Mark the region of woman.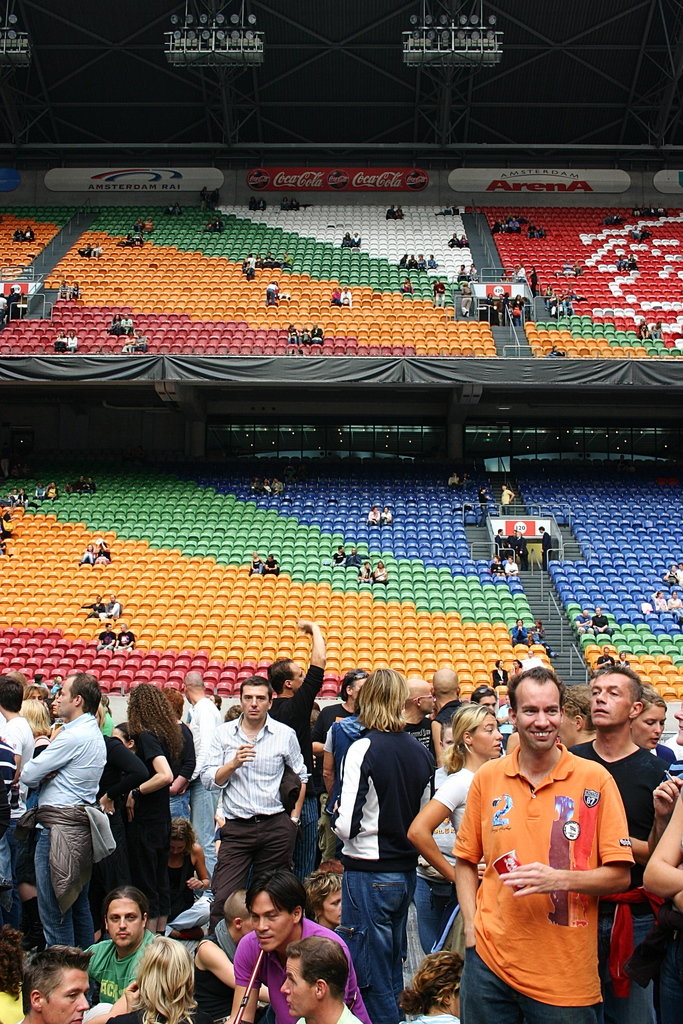
Region: (513,293,522,324).
